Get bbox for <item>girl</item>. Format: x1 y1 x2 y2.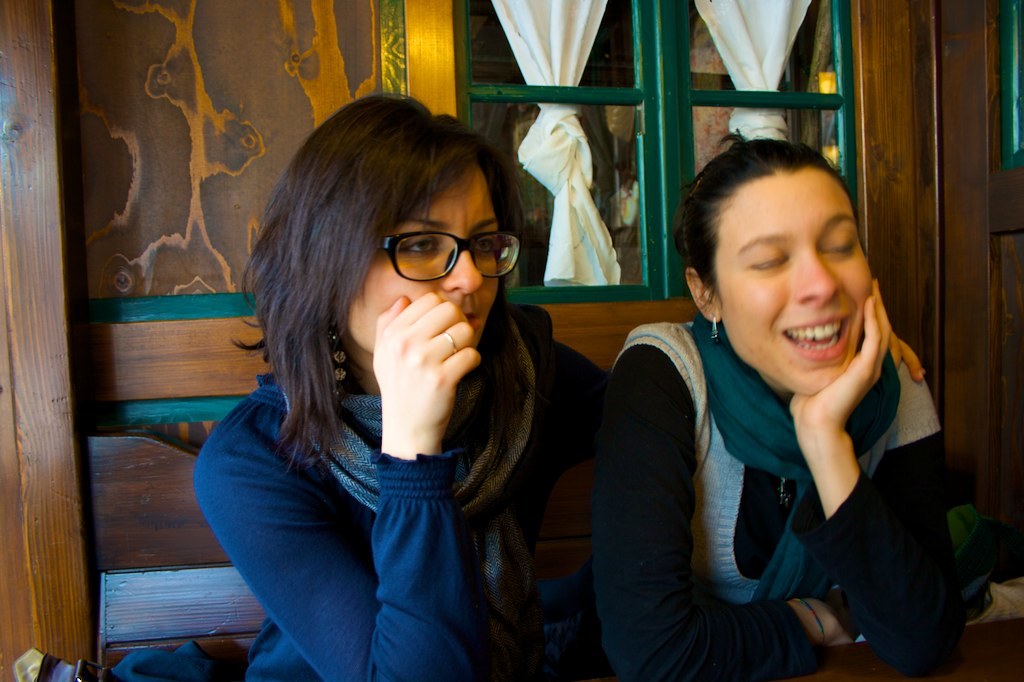
191 84 673 681.
